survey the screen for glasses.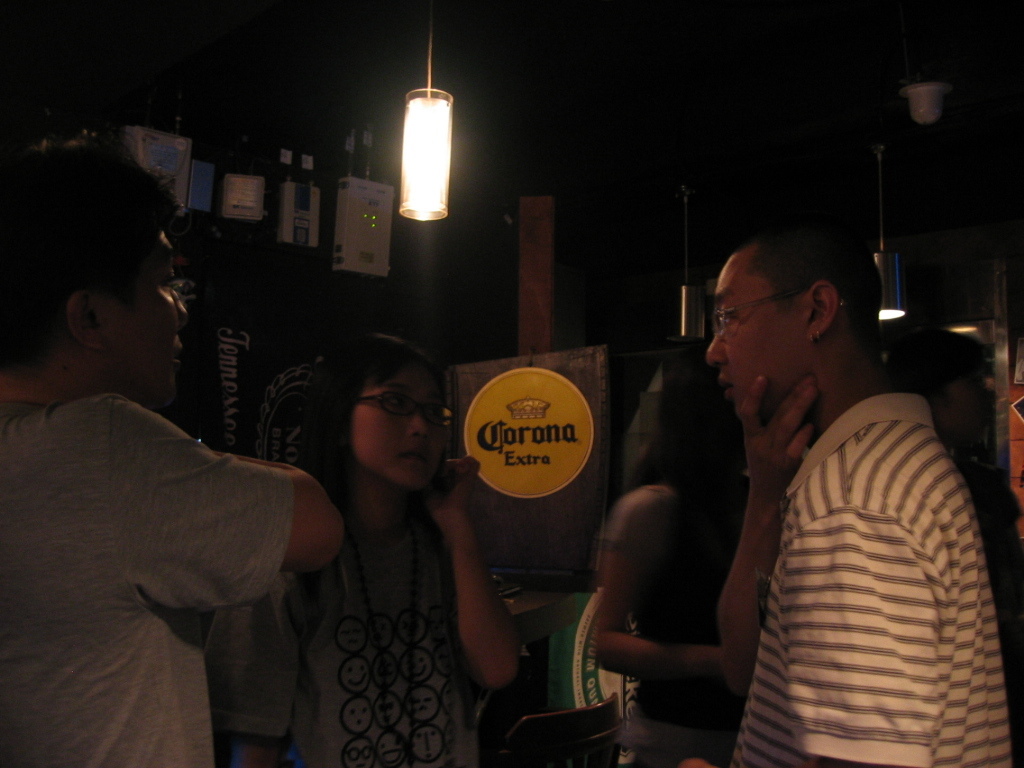
Survey found: x1=132 y1=277 x2=192 y2=299.
